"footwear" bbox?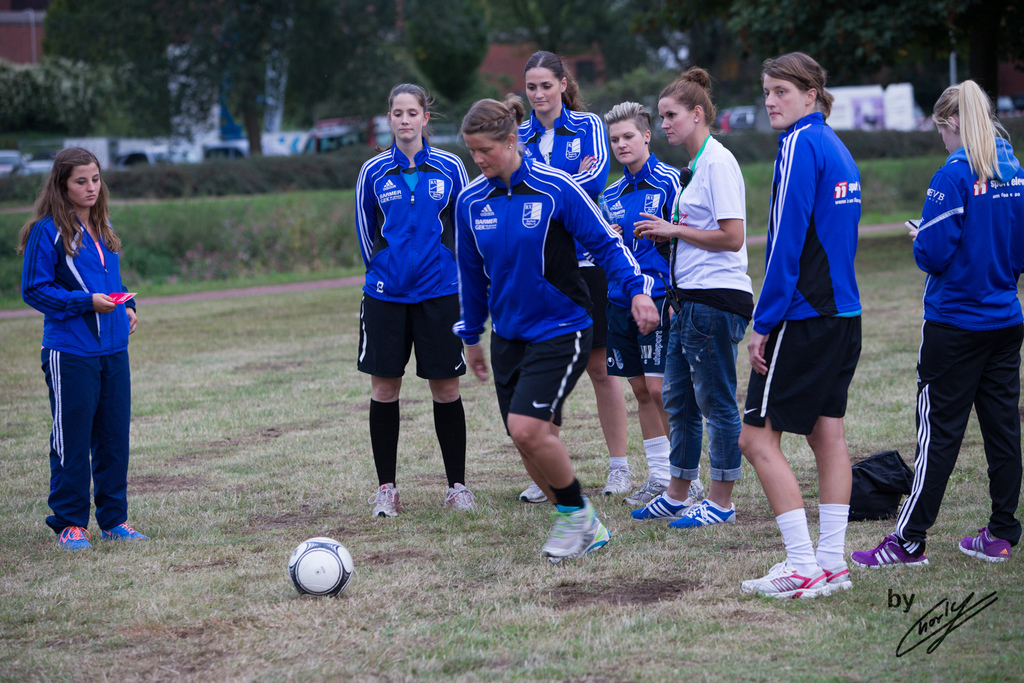
rect(369, 486, 402, 520)
